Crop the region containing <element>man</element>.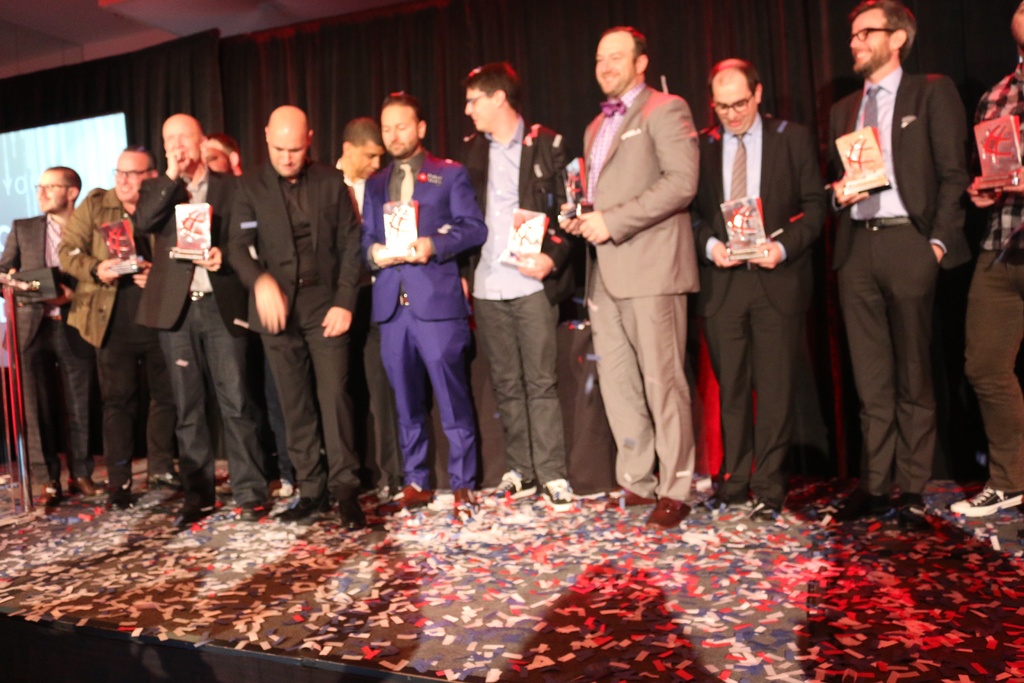
Crop region: box(198, 130, 301, 499).
